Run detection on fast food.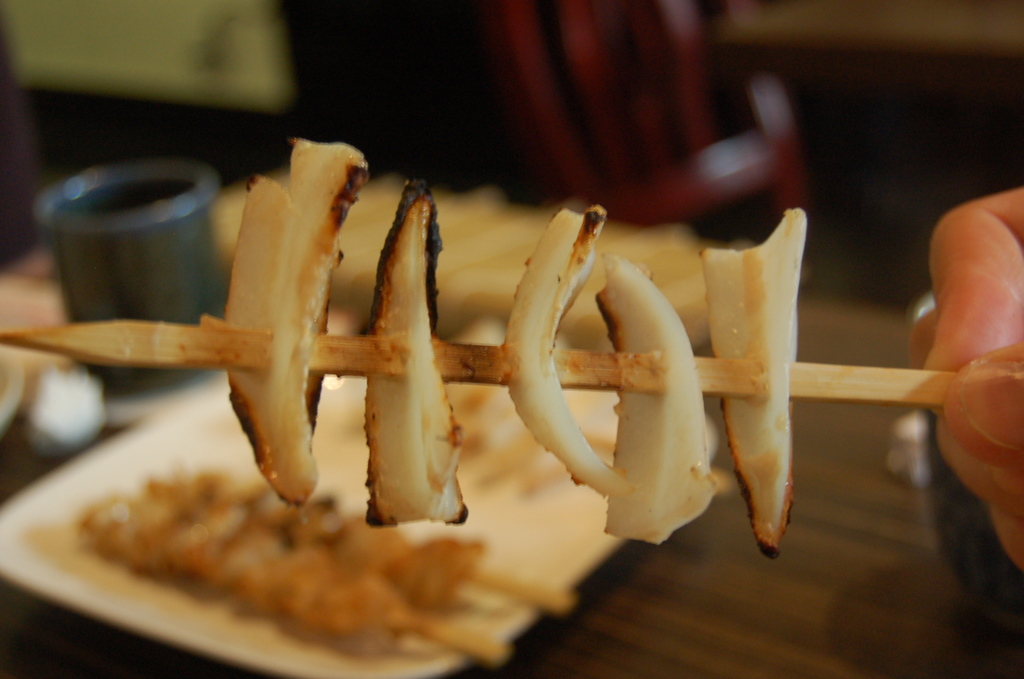
Result: left=498, top=207, right=649, bottom=550.
